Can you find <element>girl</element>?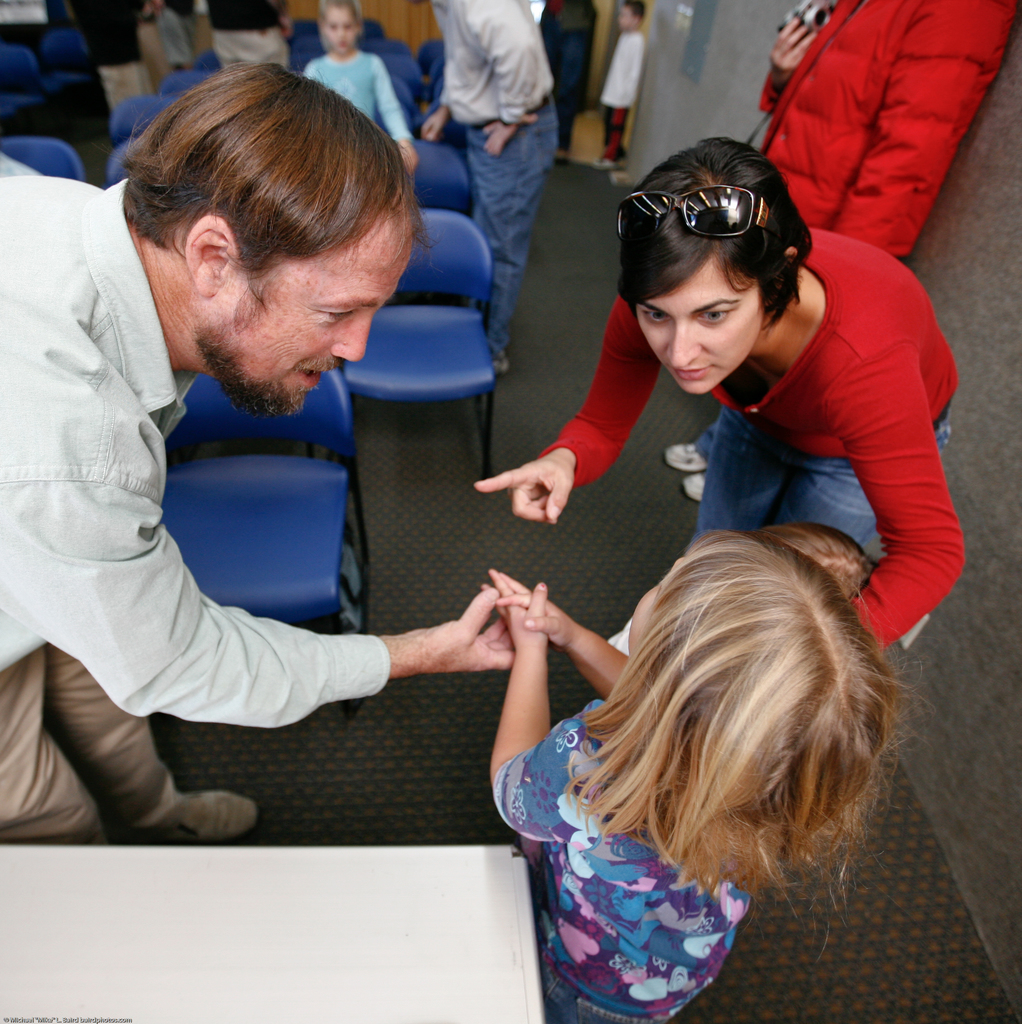
Yes, bounding box: <bbox>303, 0, 420, 171</bbox>.
